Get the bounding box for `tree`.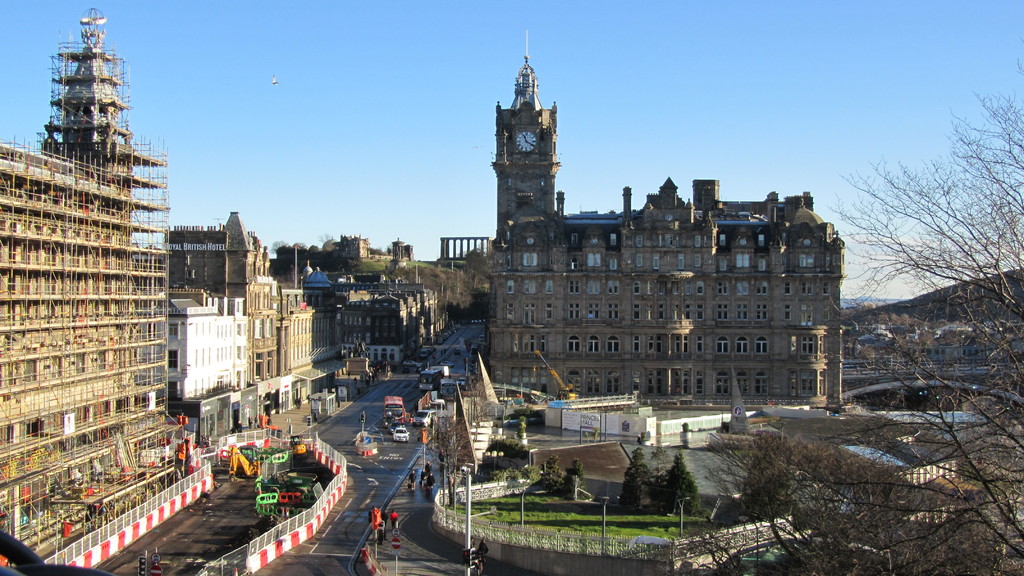
(524, 448, 561, 493).
